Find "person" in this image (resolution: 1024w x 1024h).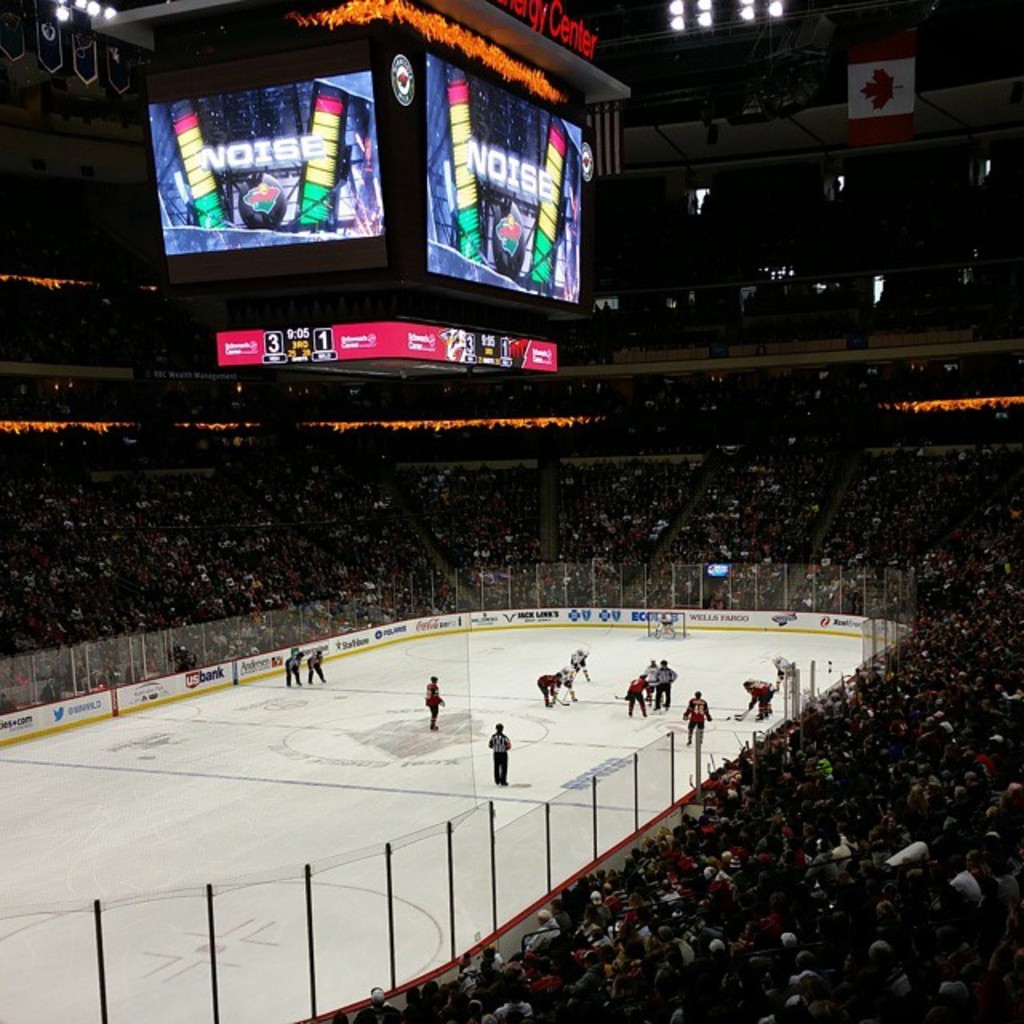
(left=568, top=648, right=594, bottom=680).
